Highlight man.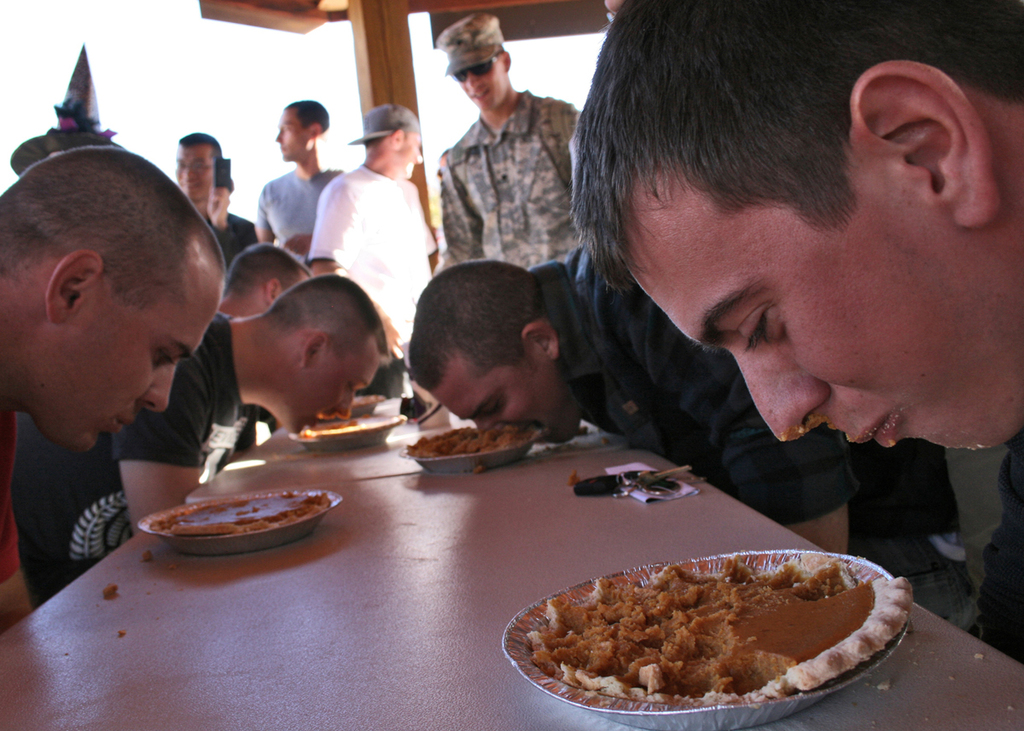
Highlighted region: crop(1, 271, 387, 592).
